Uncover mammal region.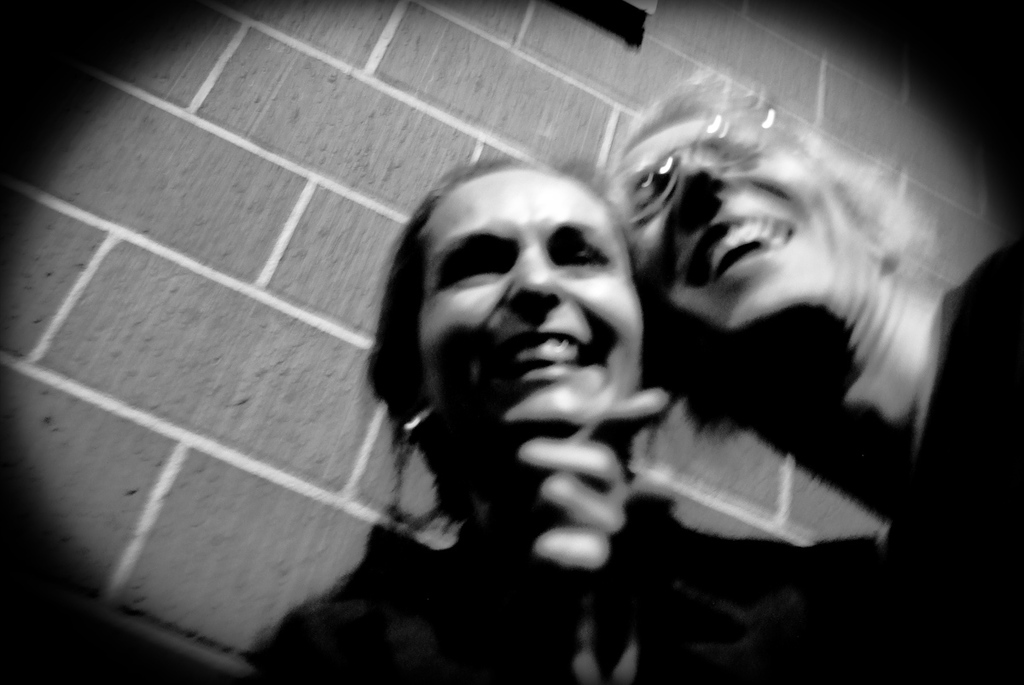
Uncovered: <bbox>256, 154, 887, 684</bbox>.
